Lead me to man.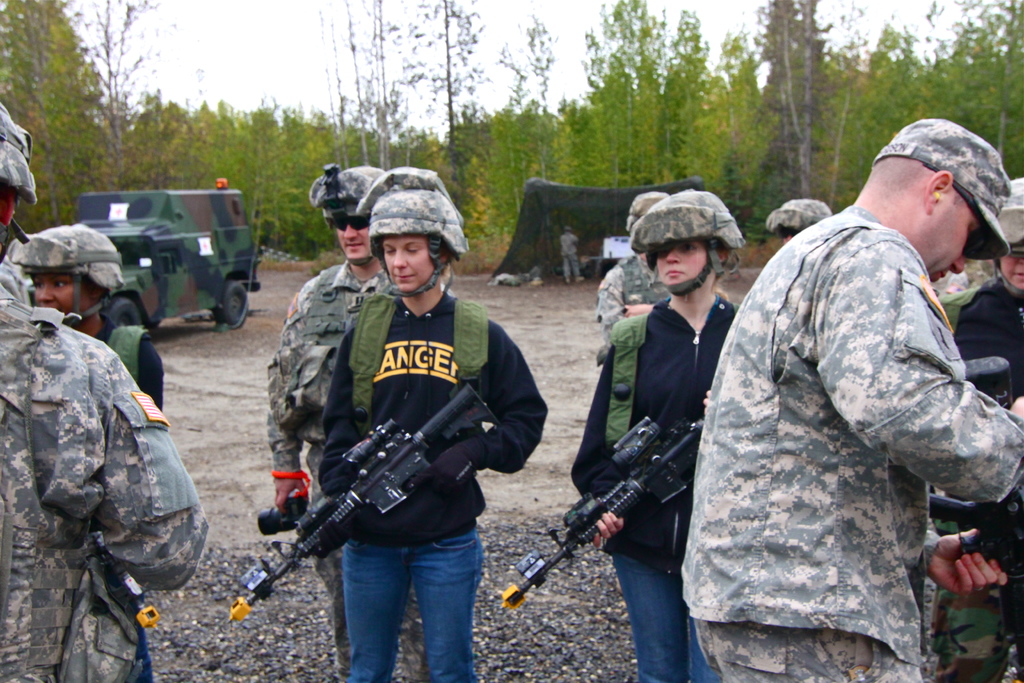
Lead to Rect(657, 102, 997, 677).
